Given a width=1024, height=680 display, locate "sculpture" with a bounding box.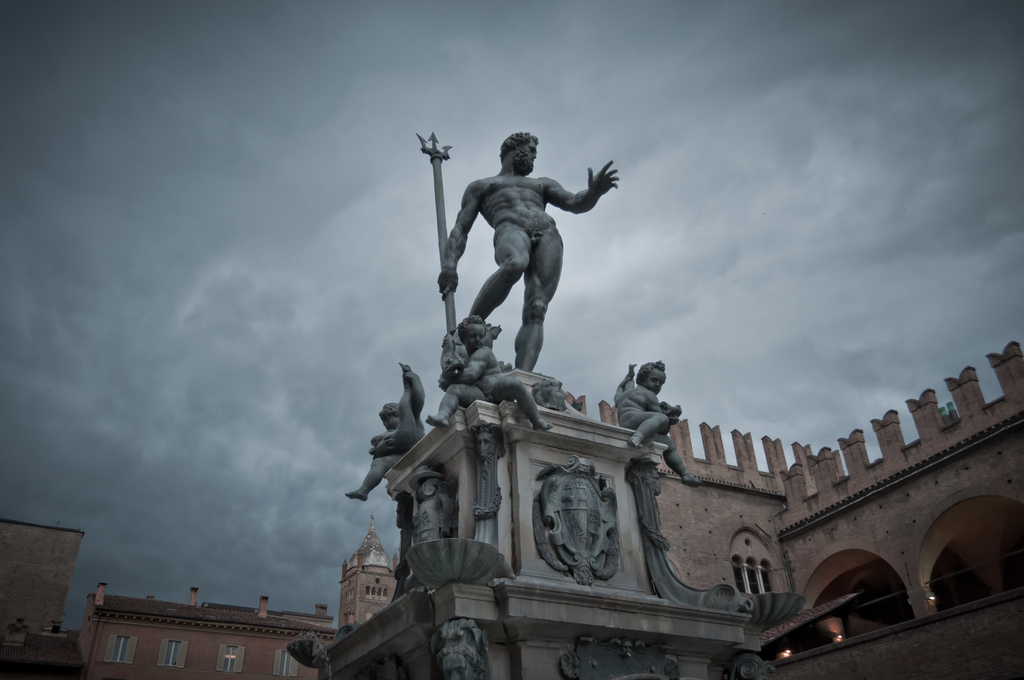
Located: [x1=340, y1=362, x2=430, y2=508].
